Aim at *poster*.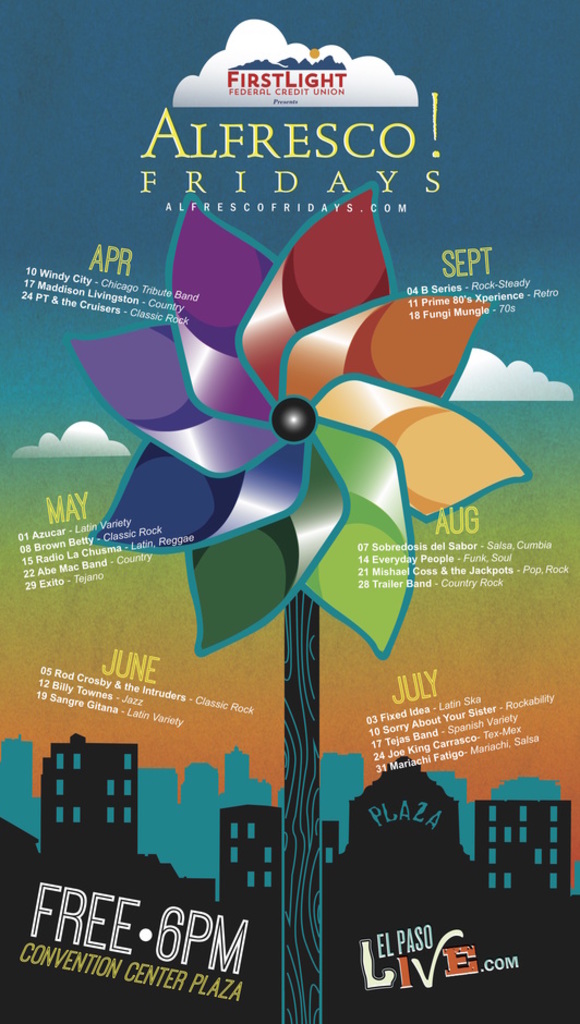
Aimed at Rect(0, 0, 579, 1021).
